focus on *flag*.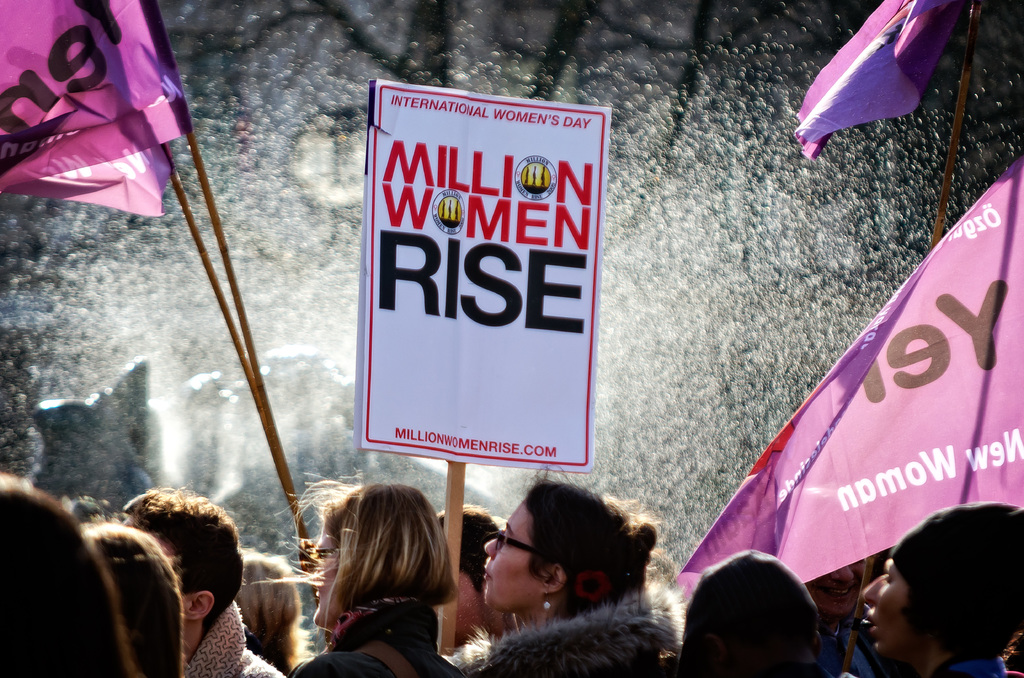
Focused at bbox=(794, 0, 961, 167).
